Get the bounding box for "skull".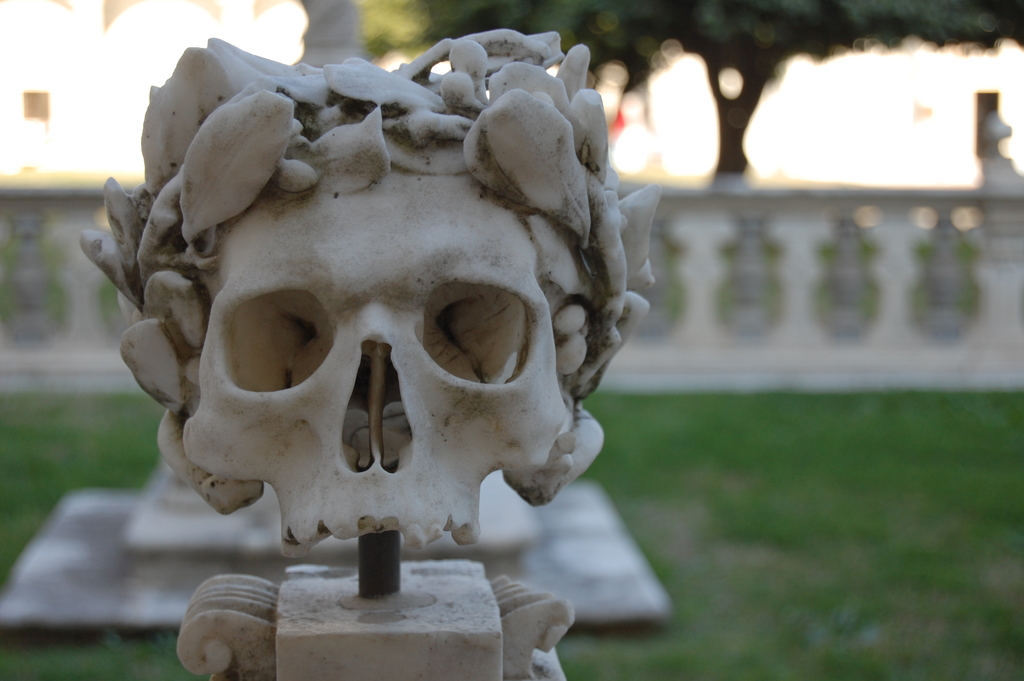
[181, 107, 607, 561].
